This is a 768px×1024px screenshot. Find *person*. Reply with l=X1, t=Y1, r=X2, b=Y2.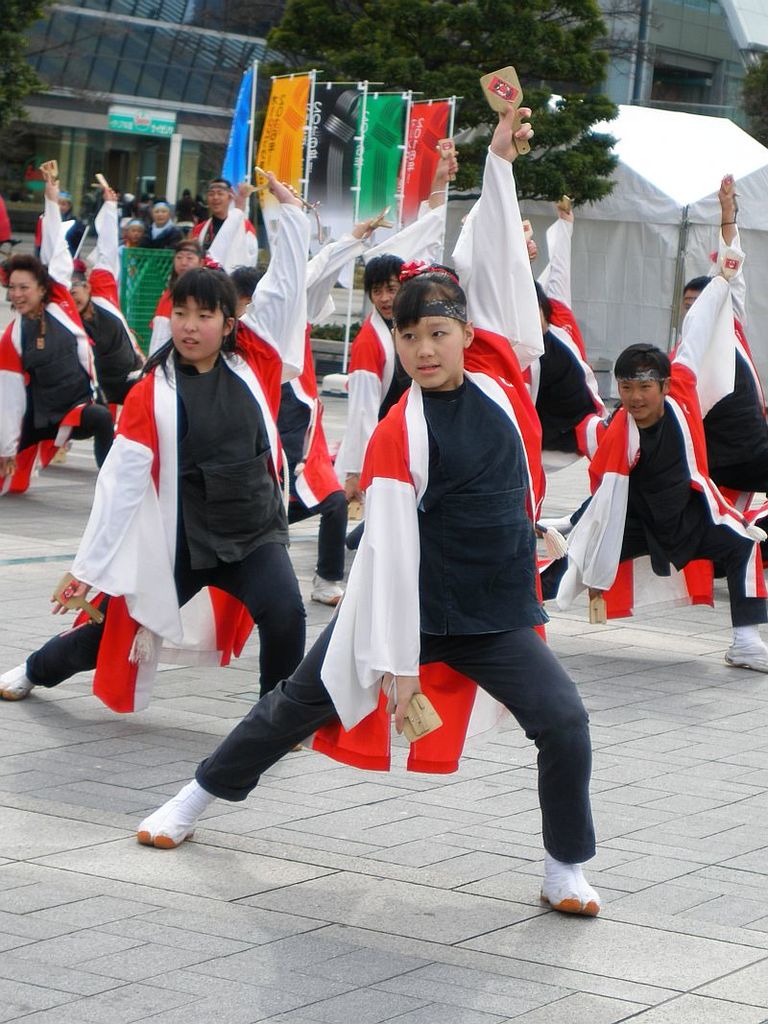
l=678, t=273, r=767, b=513.
